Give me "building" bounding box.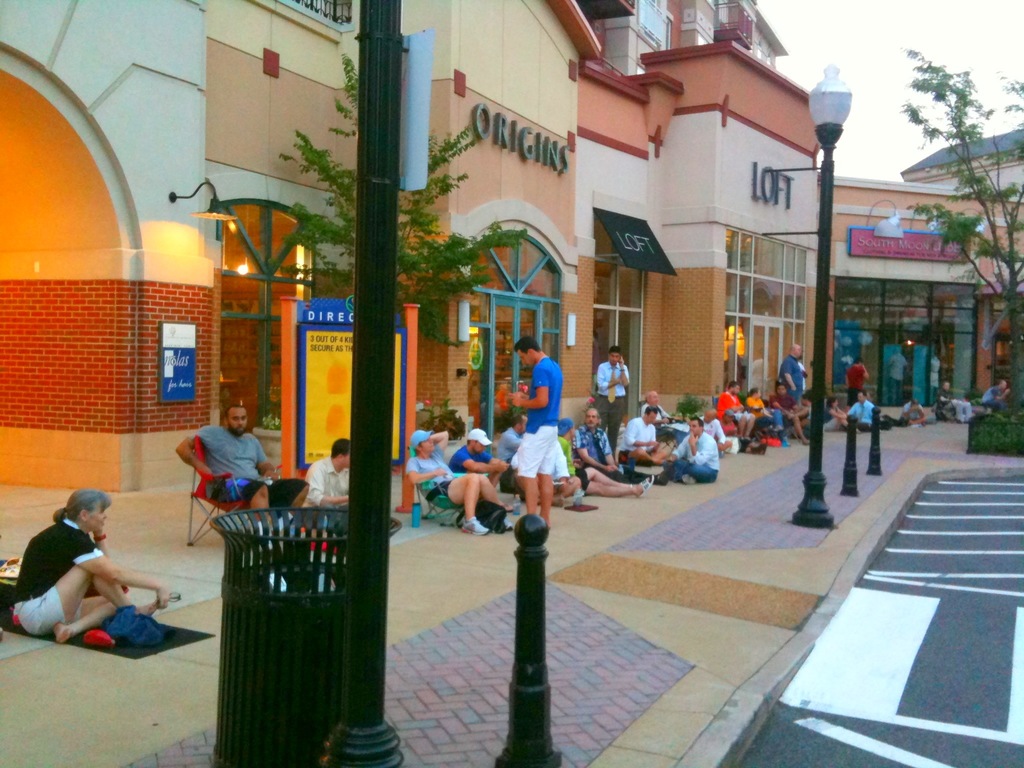
left=815, top=132, right=1023, bottom=406.
